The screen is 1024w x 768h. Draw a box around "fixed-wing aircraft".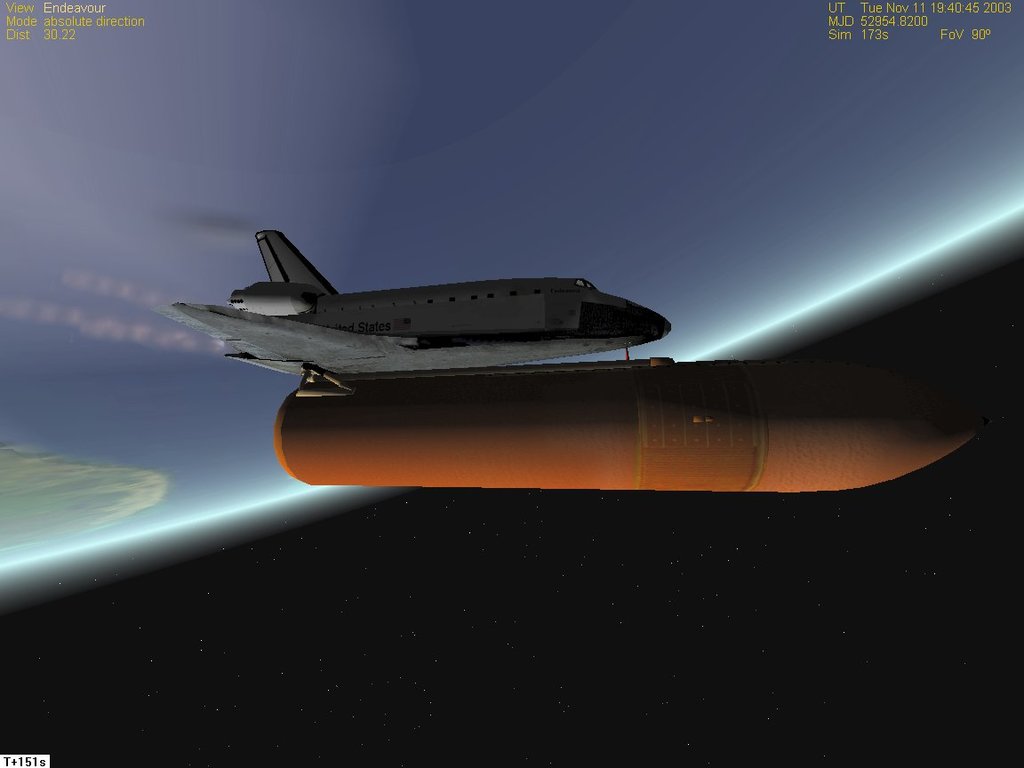
(left=150, top=230, right=681, bottom=386).
